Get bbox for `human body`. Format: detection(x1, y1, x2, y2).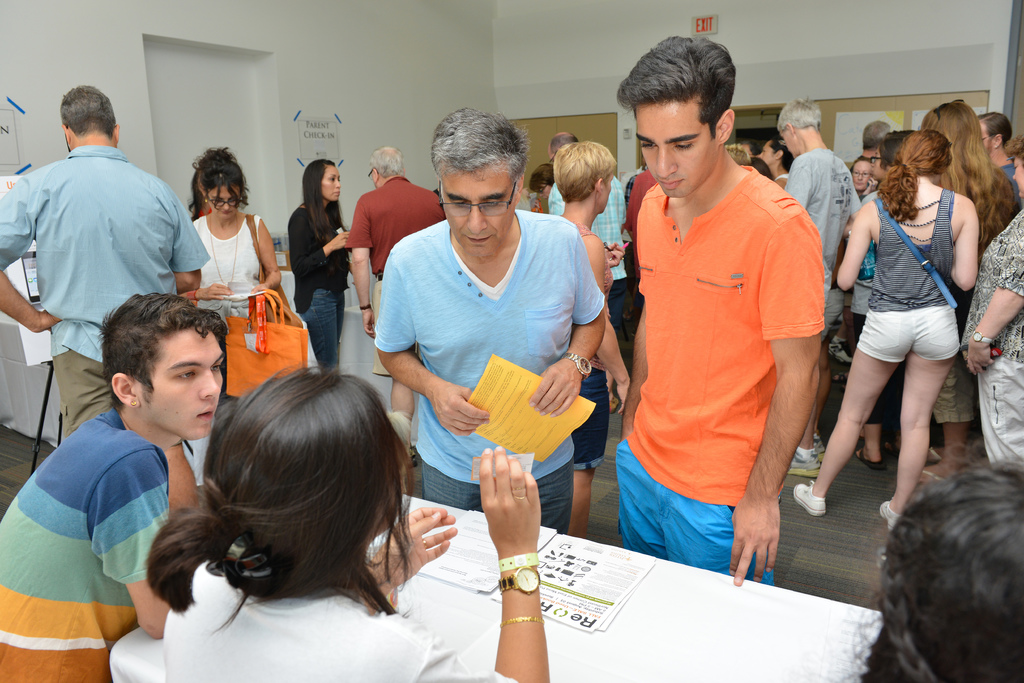
detection(159, 360, 551, 682).
